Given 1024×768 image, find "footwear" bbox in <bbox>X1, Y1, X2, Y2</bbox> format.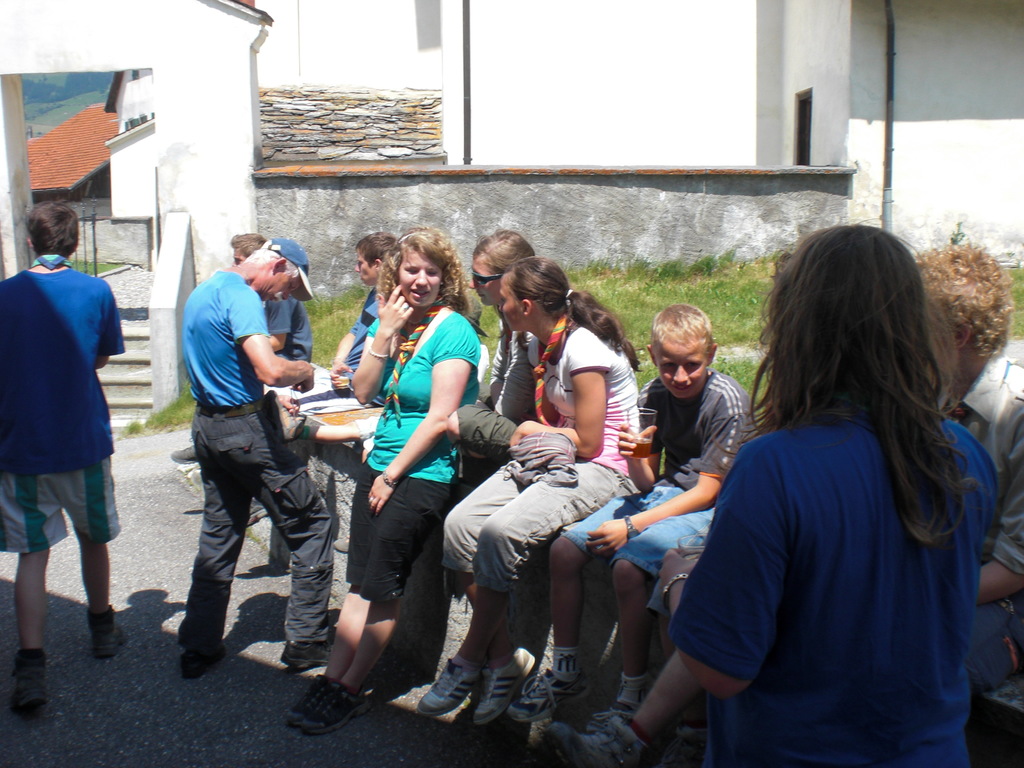
<bbox>536, 701, 660, 767</bbox>.
